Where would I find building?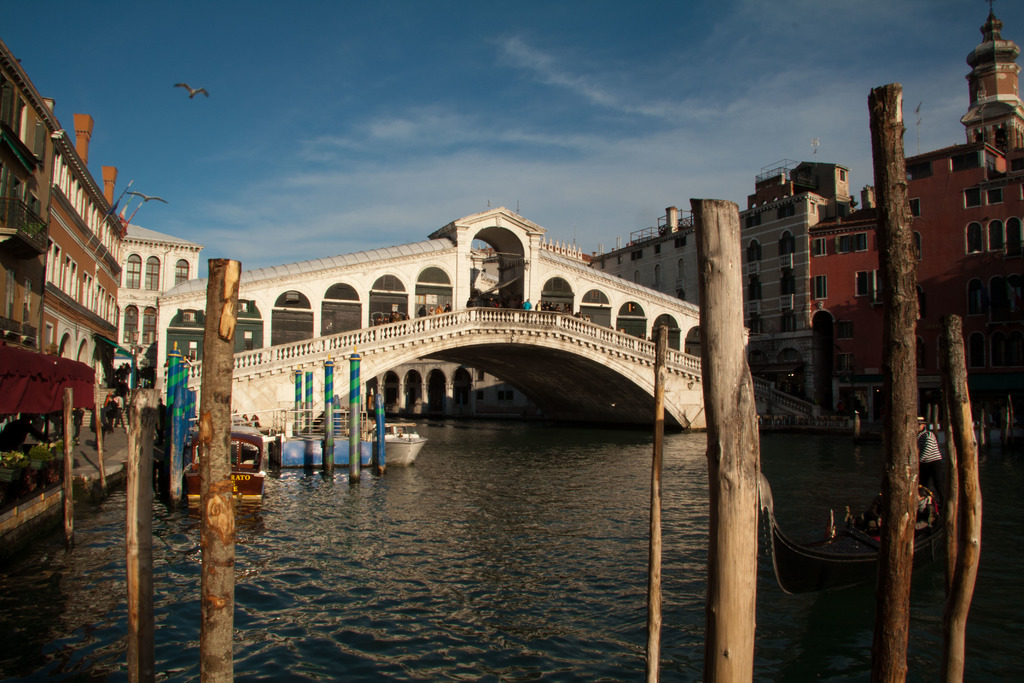
At {"left": 589, "top": 191, "right": 829, "bottom": 400}.
